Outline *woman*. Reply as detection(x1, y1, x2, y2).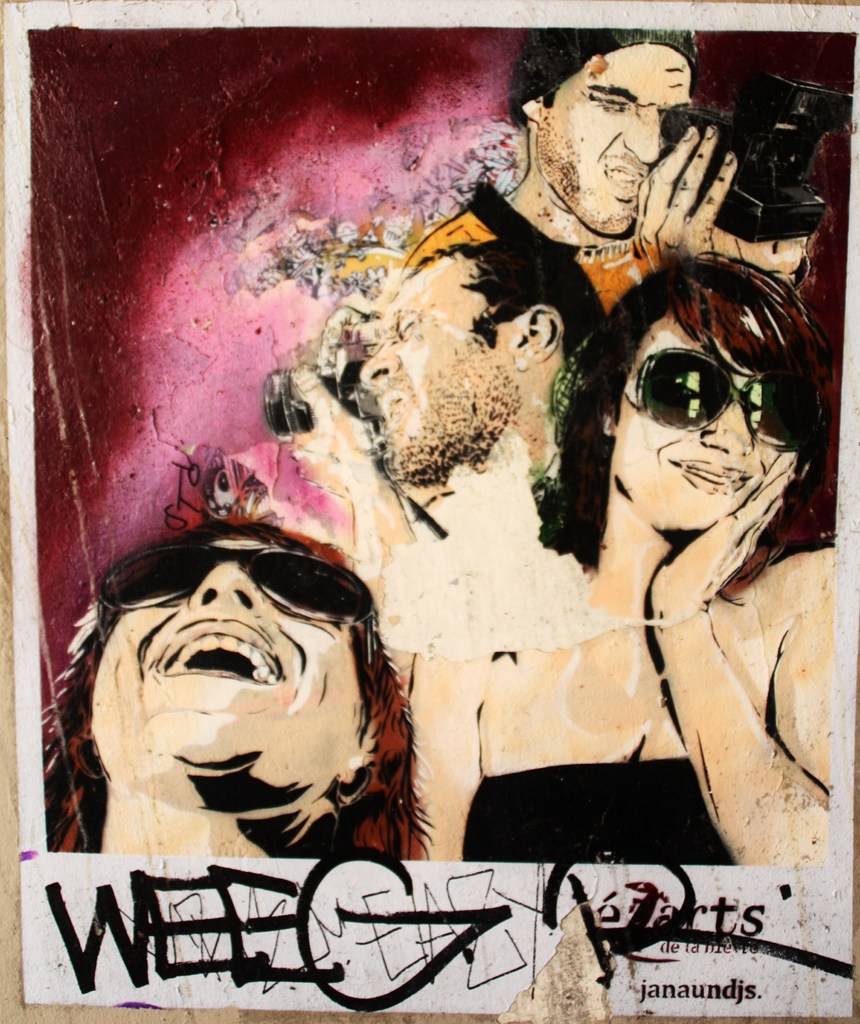
detection(412, 244, 836, 893).
